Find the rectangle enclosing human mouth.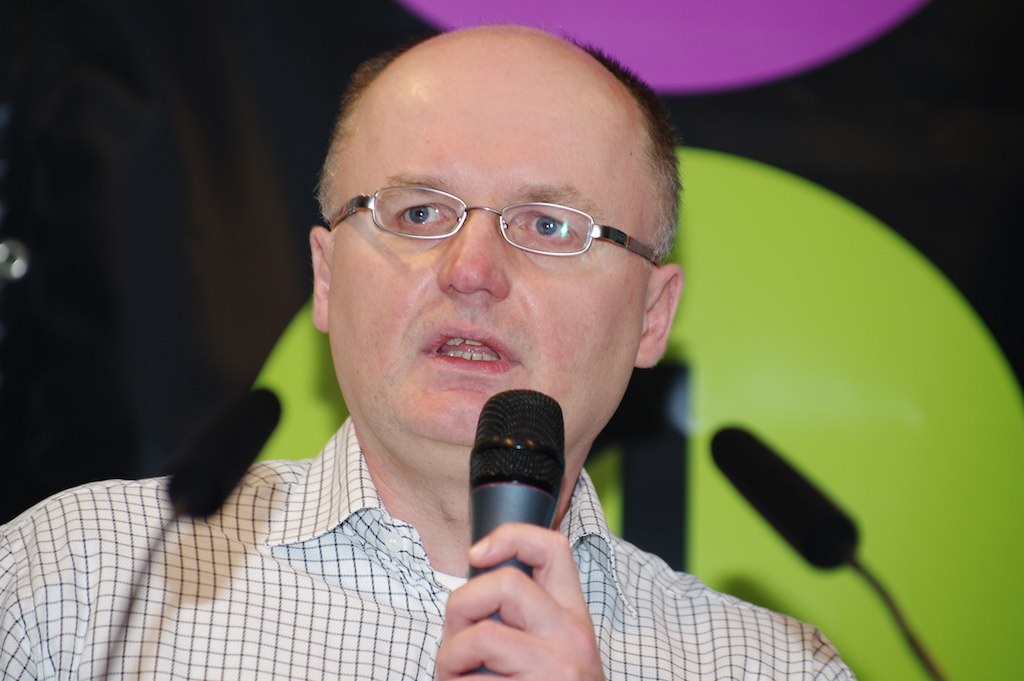
(418, 324, 522, 377).
